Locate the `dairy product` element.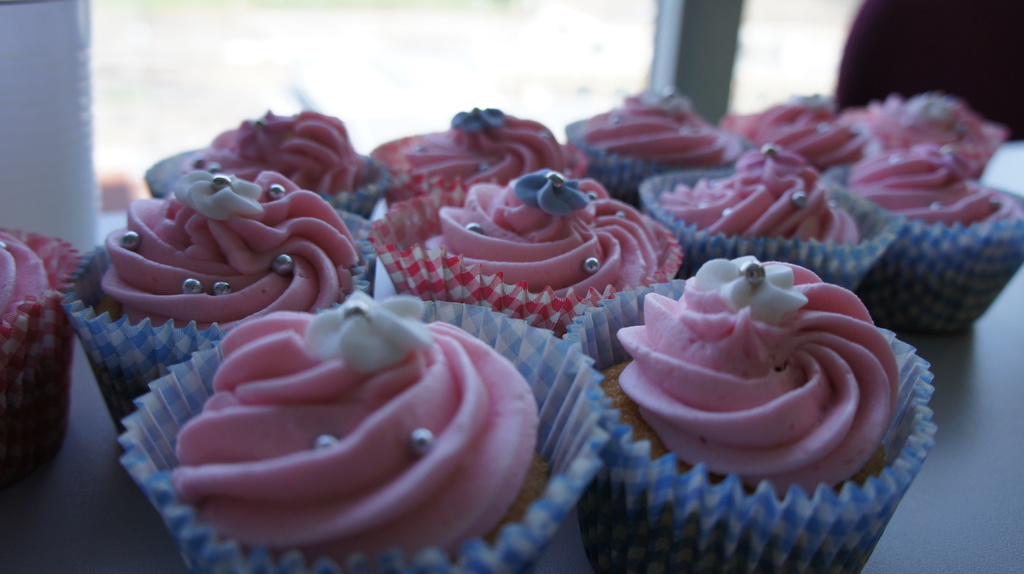
Element bbox: [x1=600, y1=246, x2=913, y2=530].
